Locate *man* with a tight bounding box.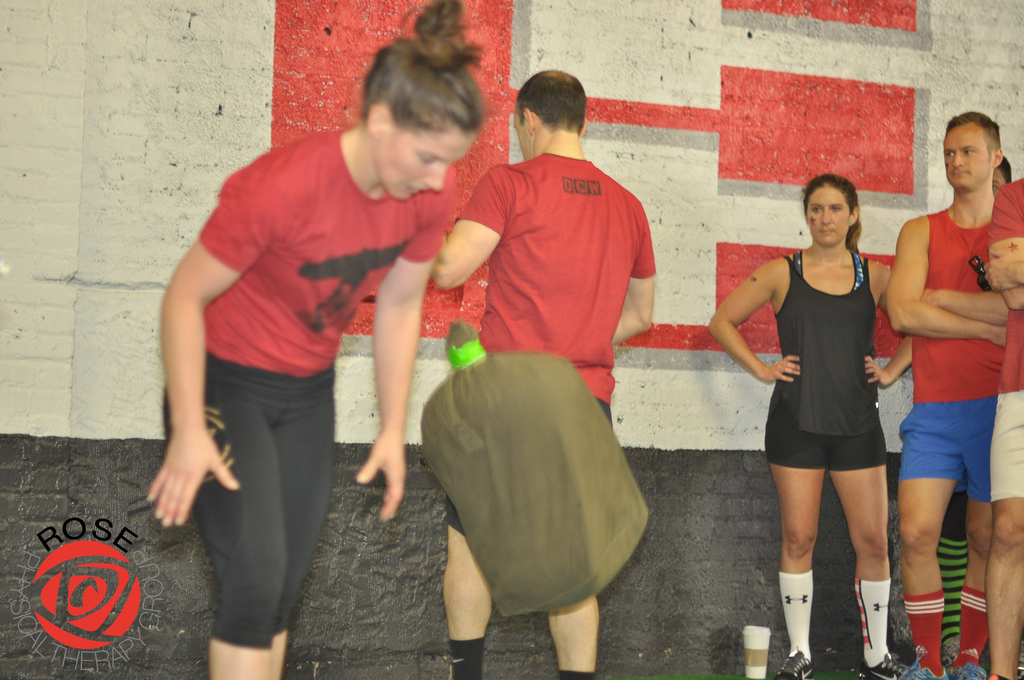
x1=986, y1=176, x2=1023, y2=679.
